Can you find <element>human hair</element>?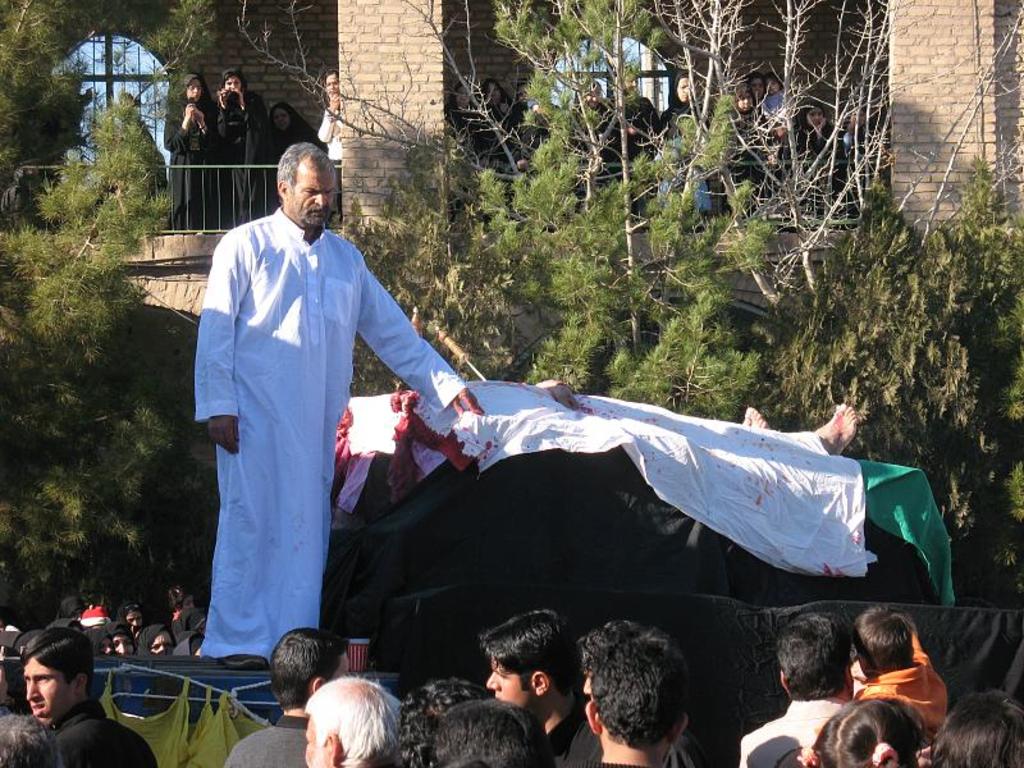
Yes, bounding box: [x1=477, y1=605, x2=580, y2=700].
